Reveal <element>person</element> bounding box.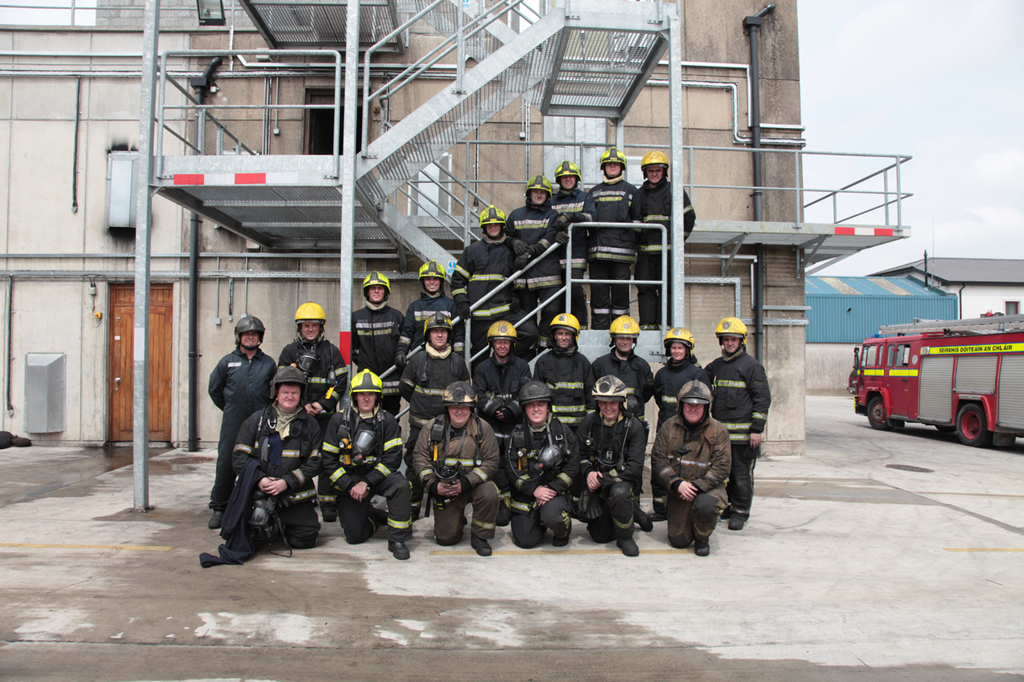
Revealed: 651:380:730:556.
